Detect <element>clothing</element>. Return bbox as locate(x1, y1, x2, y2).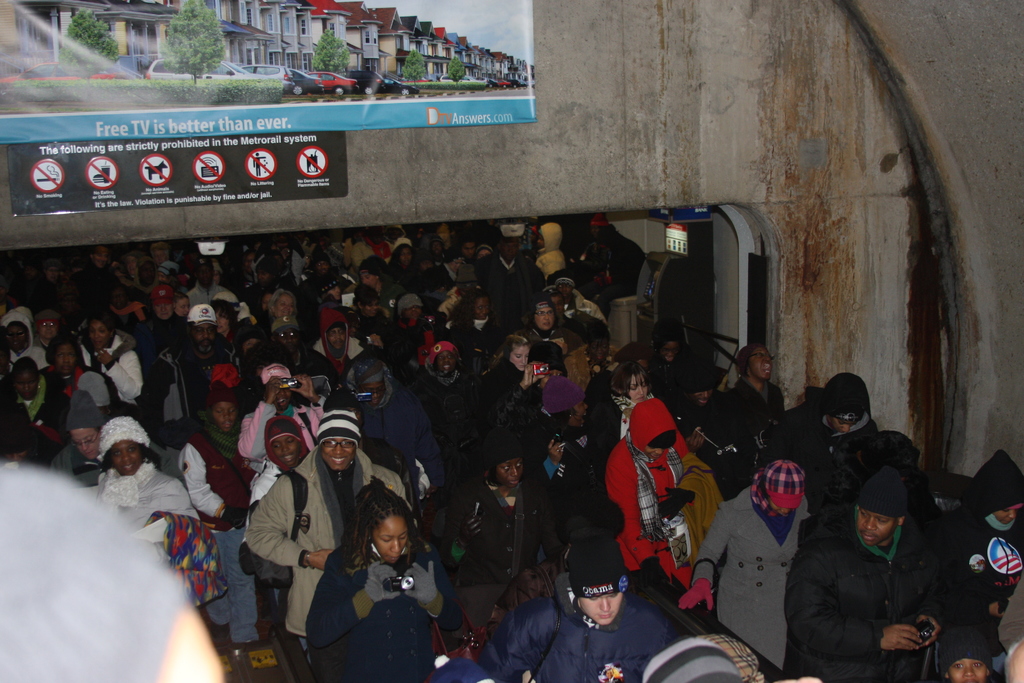
locate(98, 465, 203, 534).
